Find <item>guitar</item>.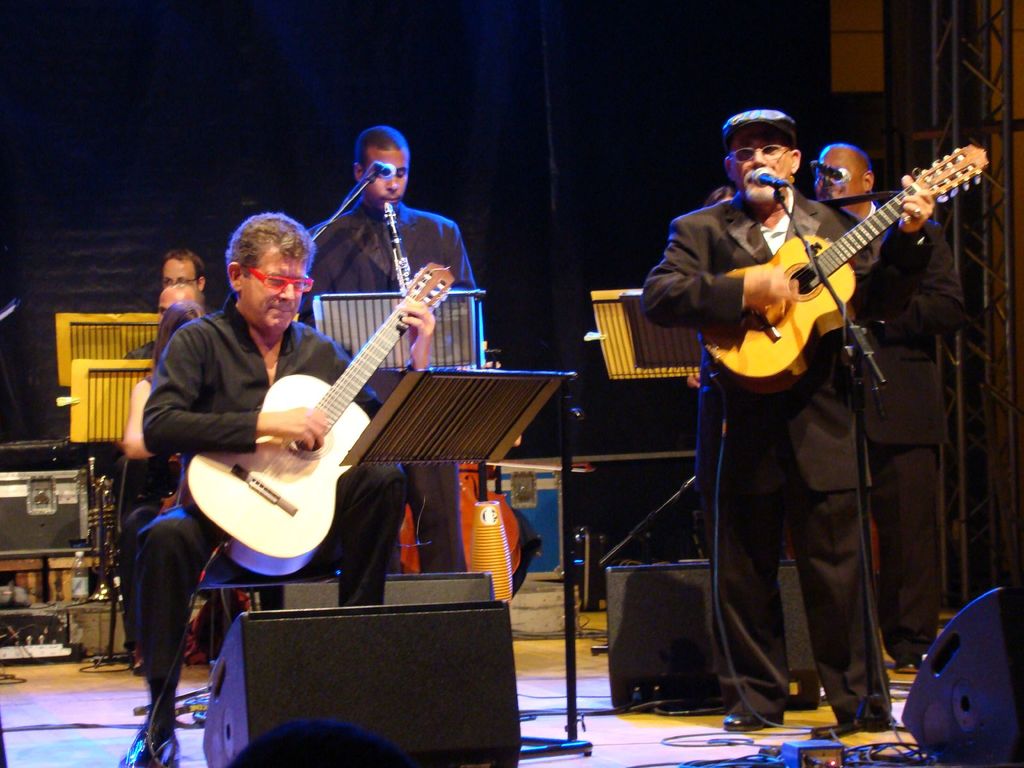
<bbox>179, 261, 456, 581</bbox>.
